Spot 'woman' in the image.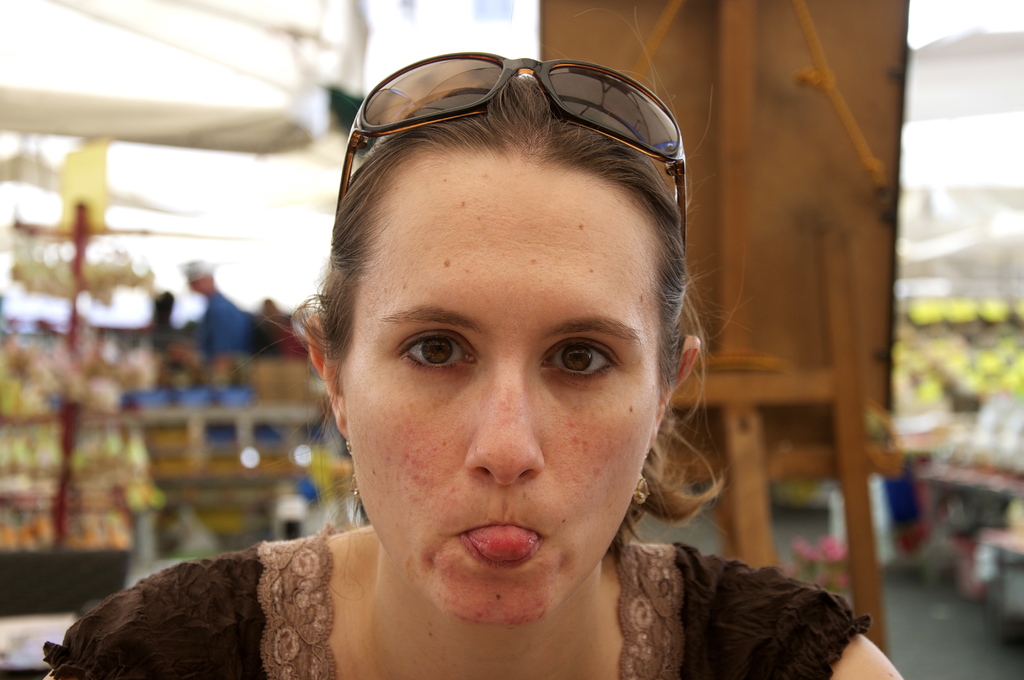
'woman' found at [left=41, top=6, right=901, bottom=679].
